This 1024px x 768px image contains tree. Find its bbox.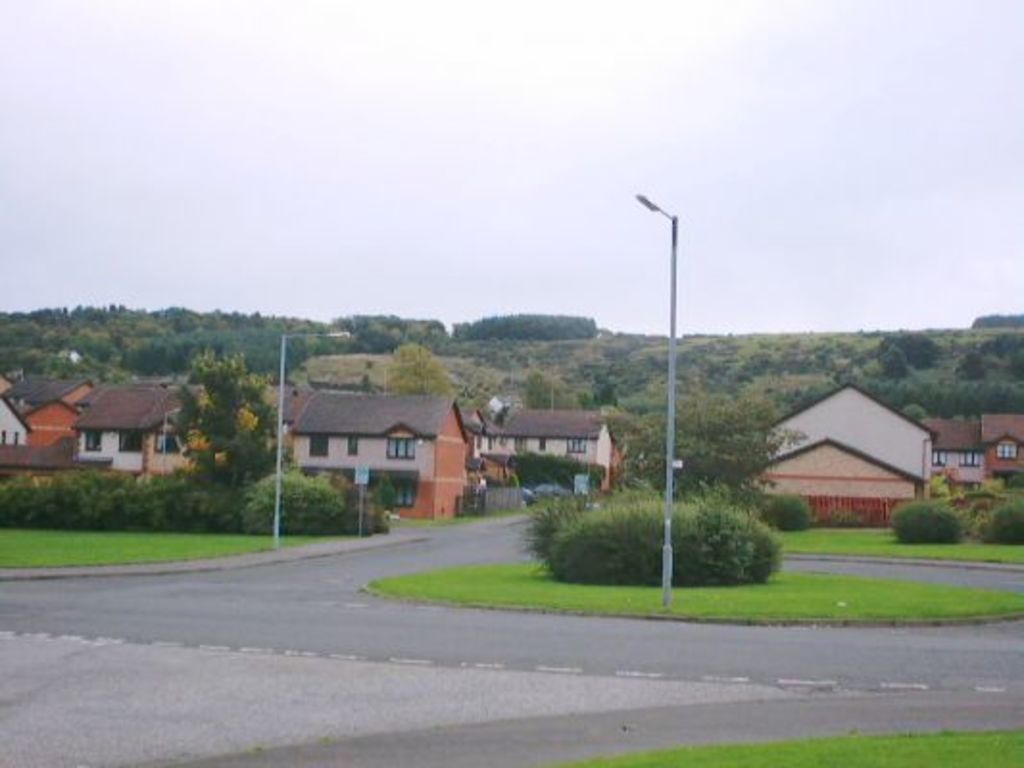
Rect(375, 342, 457, 396).
